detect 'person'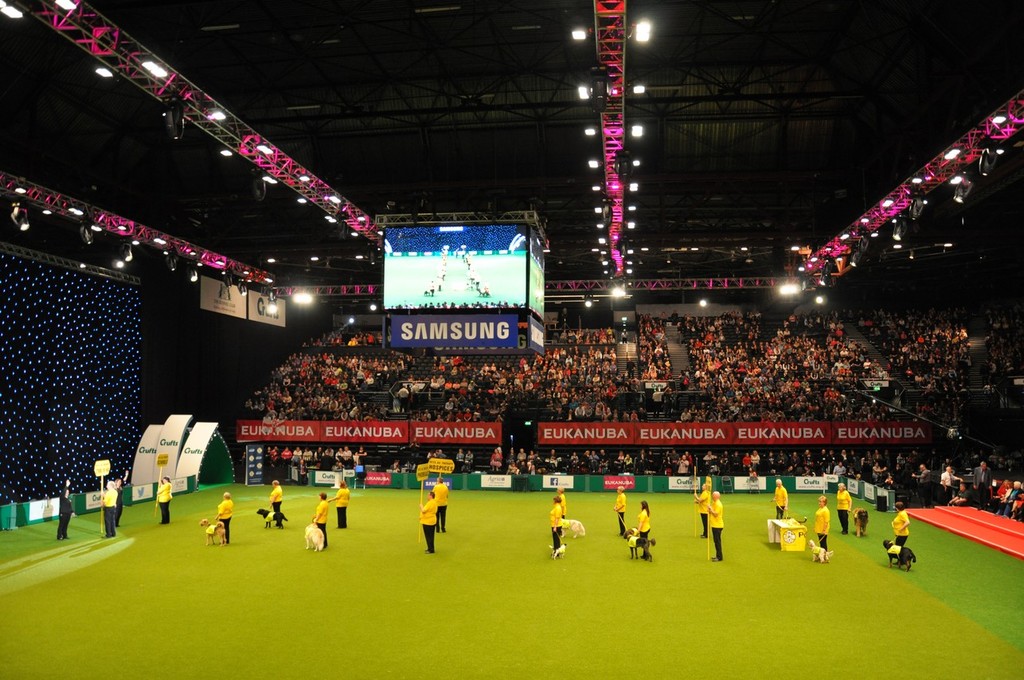
812, 494, 830, 549
